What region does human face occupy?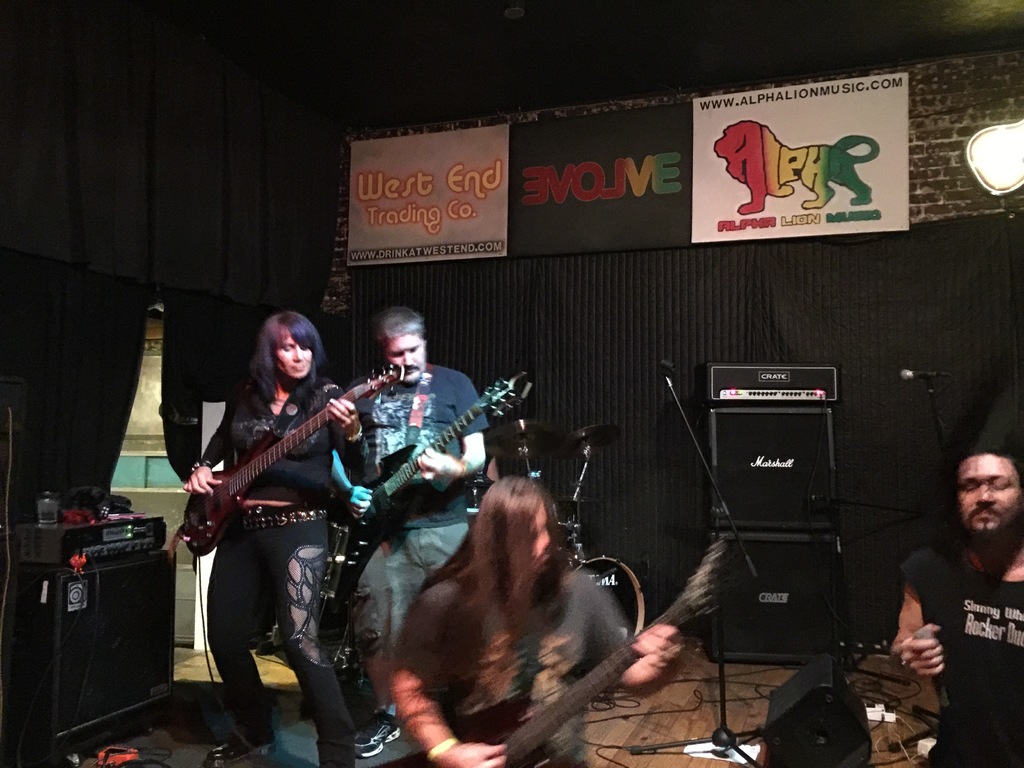
BBox(270, 331, 308, 376).
